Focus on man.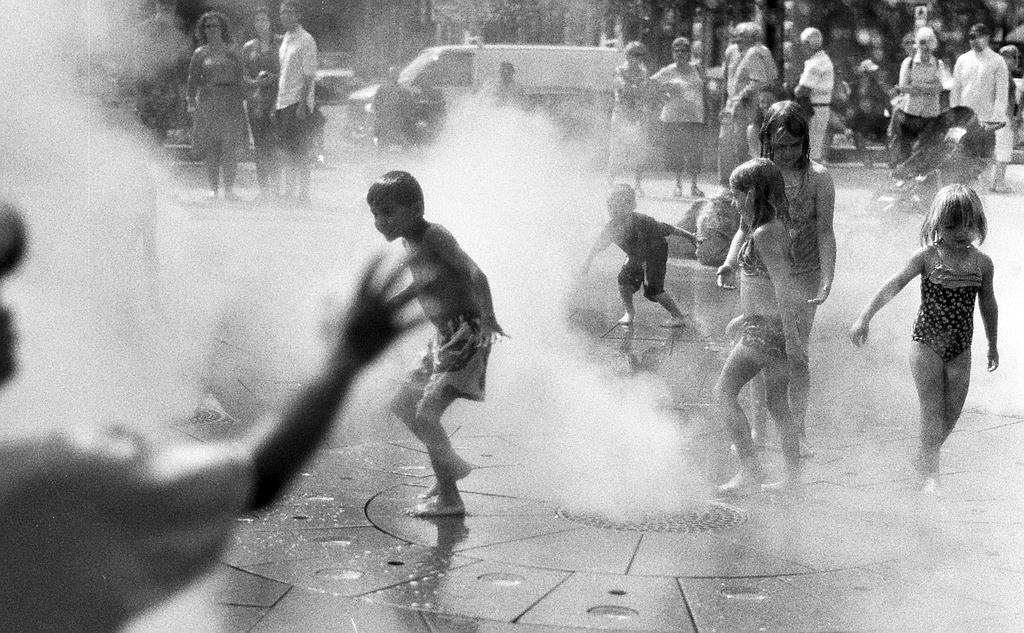
Focused at [951,25,1015,195].
